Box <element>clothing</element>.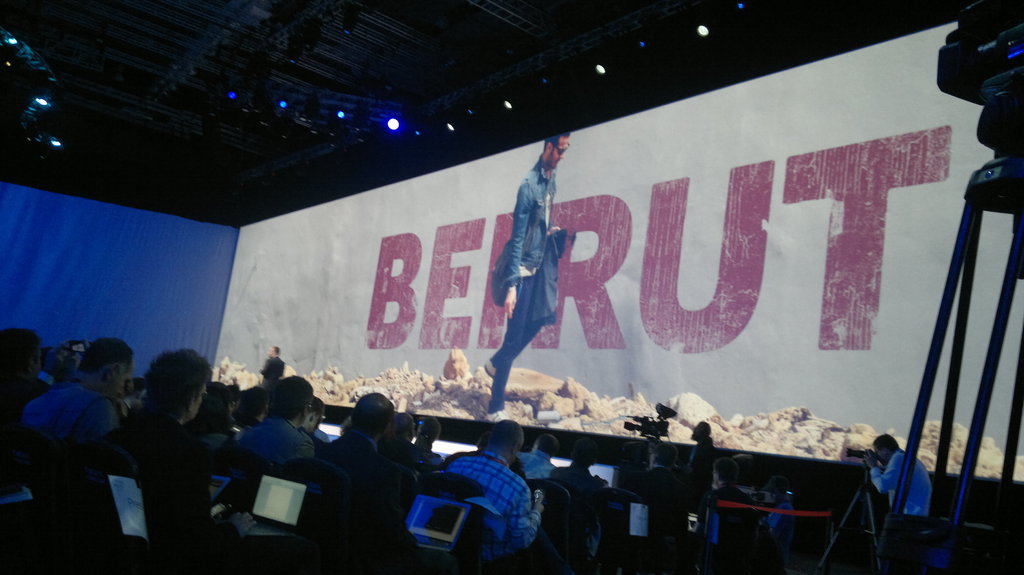
490 132 573 400.
